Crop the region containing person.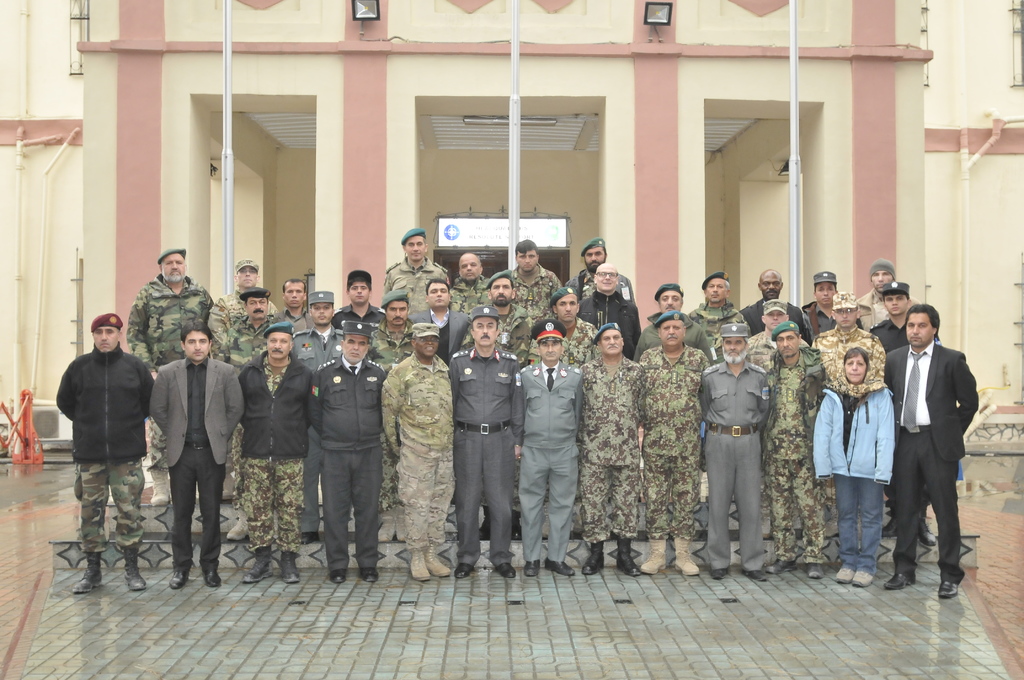
Crop region: (x1=387, y1=228, x2=448, y2=314).
